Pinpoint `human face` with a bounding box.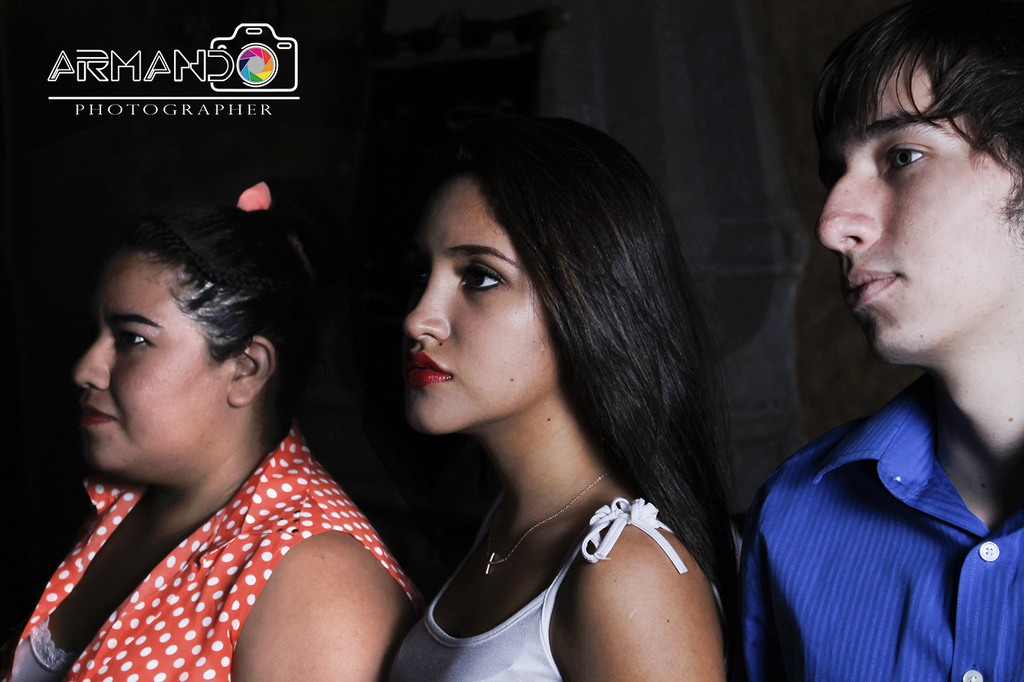
box=[404, 178, 545, 441].
